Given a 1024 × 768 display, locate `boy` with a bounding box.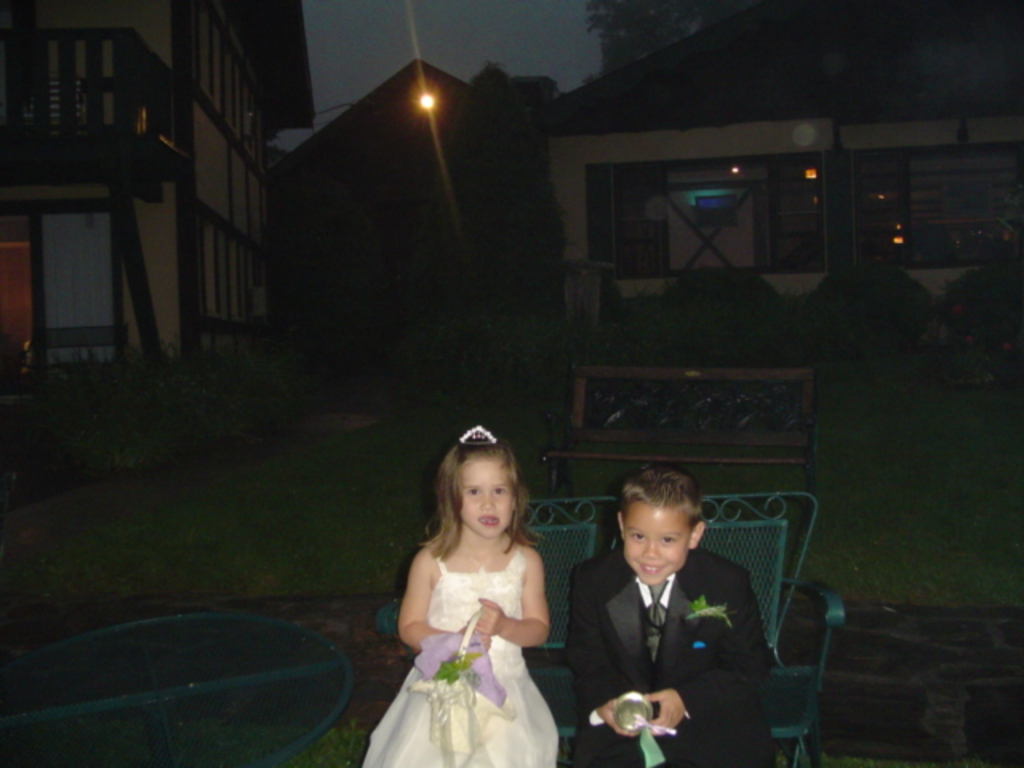
Located: [544,459,749,747].
